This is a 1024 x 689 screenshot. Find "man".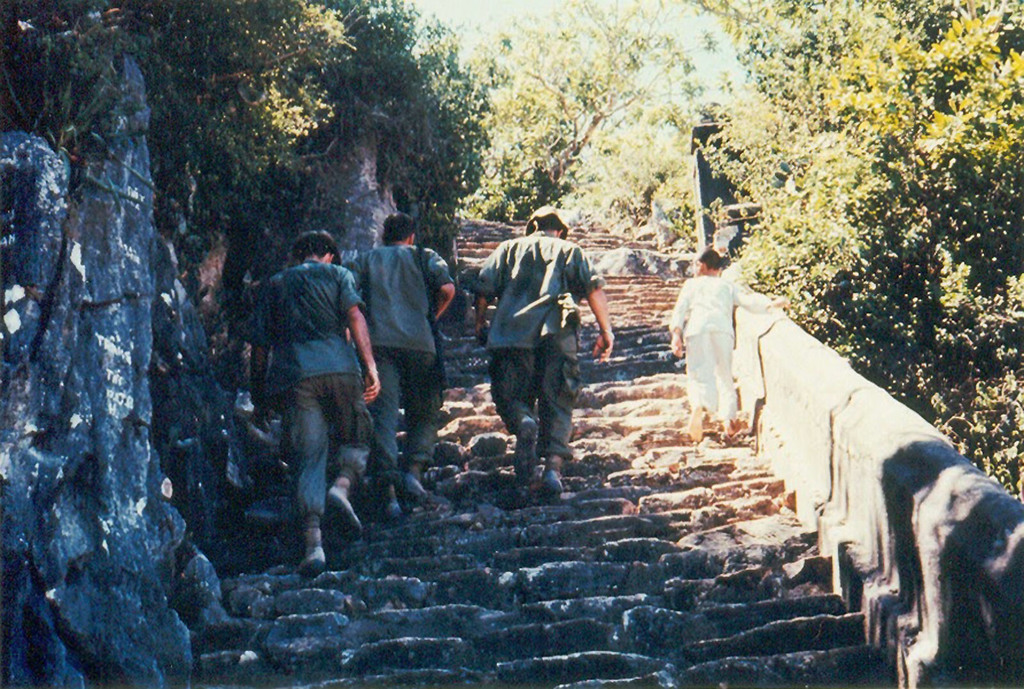
Bounding box: 463,204,614,486.
